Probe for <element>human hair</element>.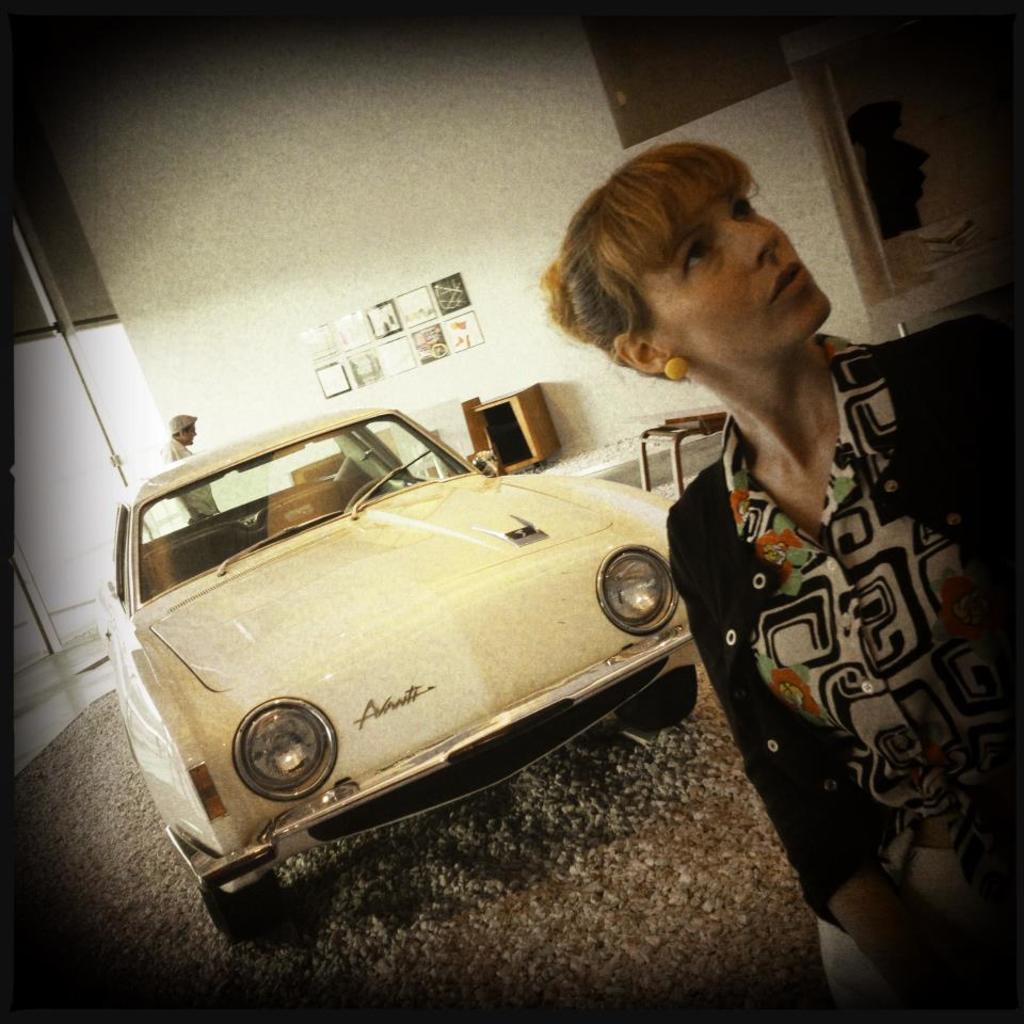
Probe result: (left=559, top=141, right=822, bottom=397).
